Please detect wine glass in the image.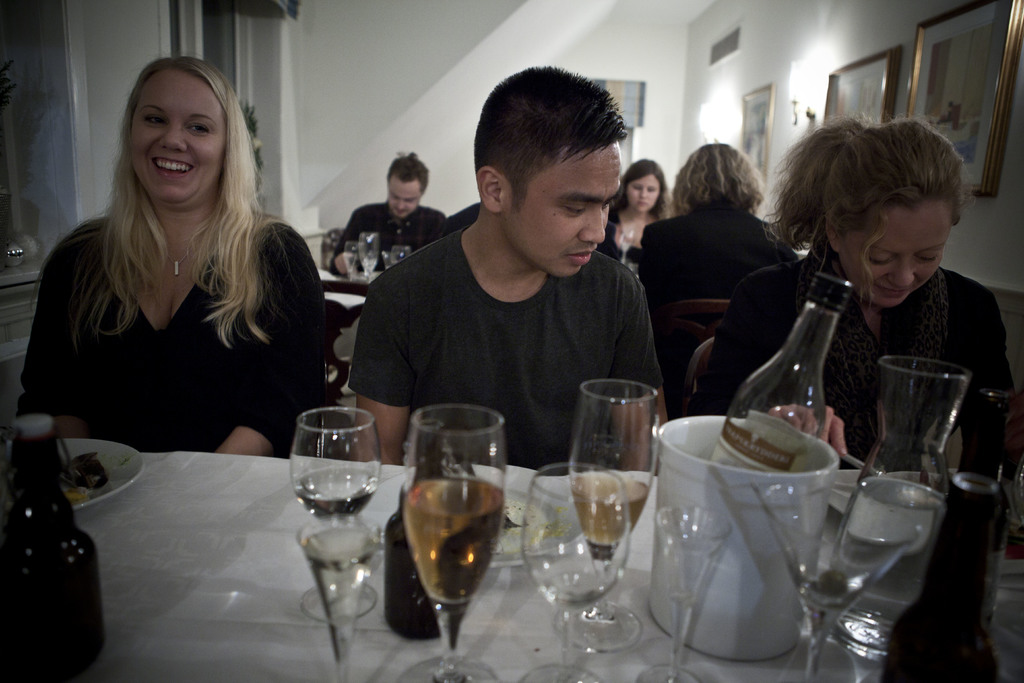
[400, 403, 505, 682].
